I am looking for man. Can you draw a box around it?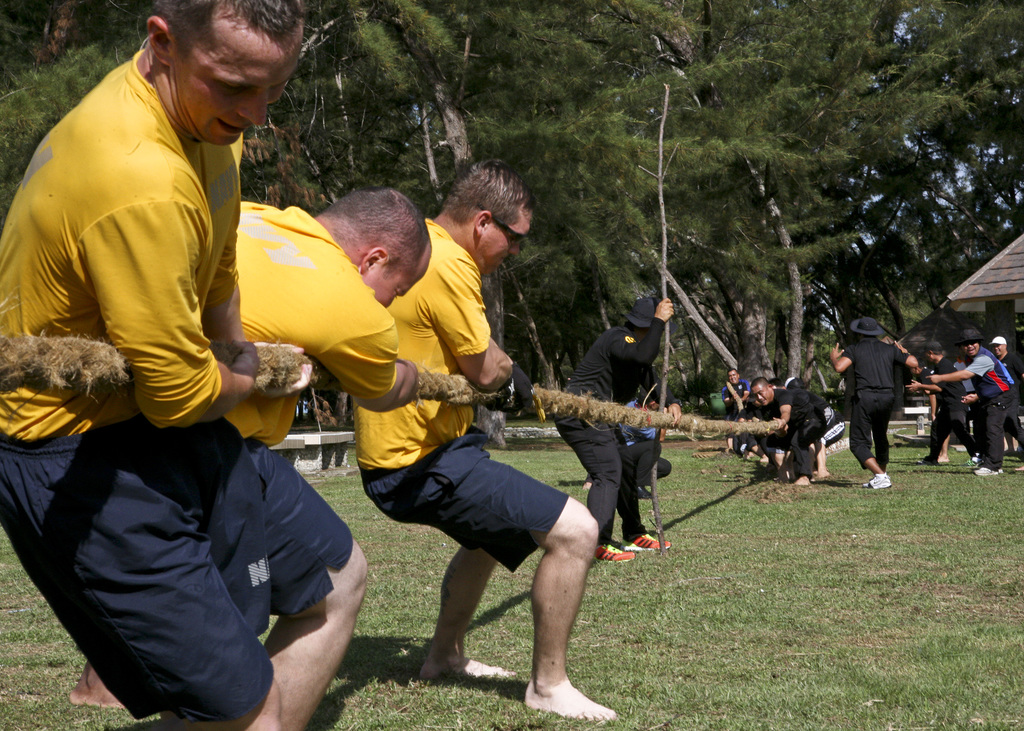
Sure, the bounding box is rect(919, 337, 982, 467).
